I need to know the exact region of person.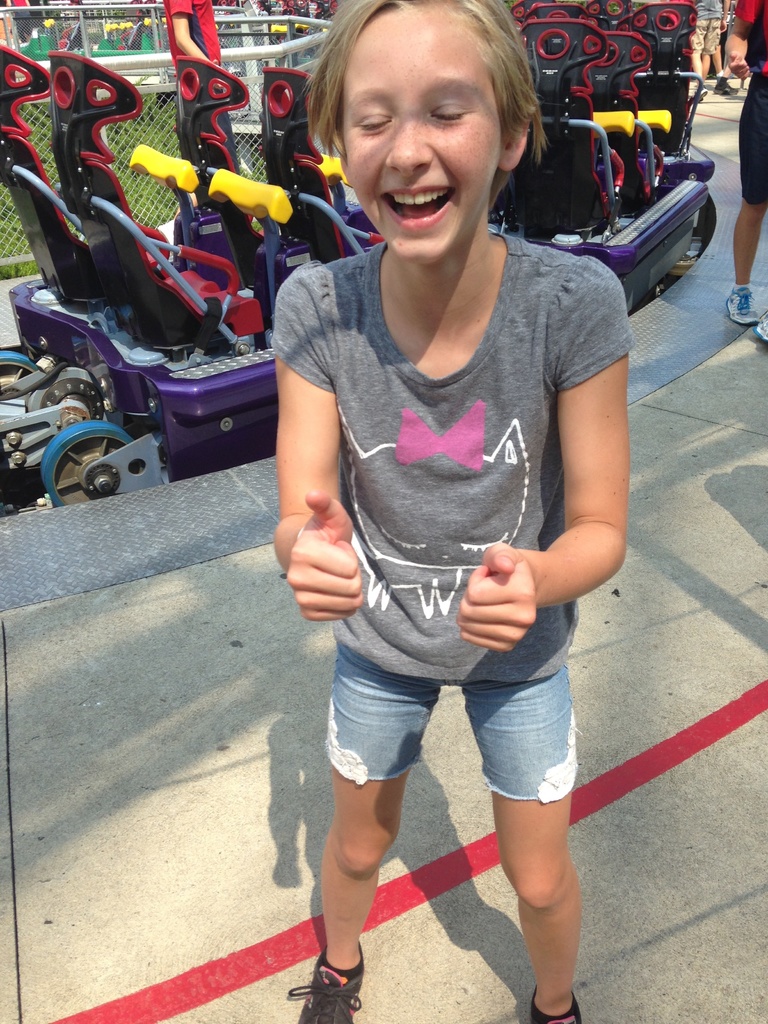
Region: x1=152 y1=0 x2=239 y2=181.
